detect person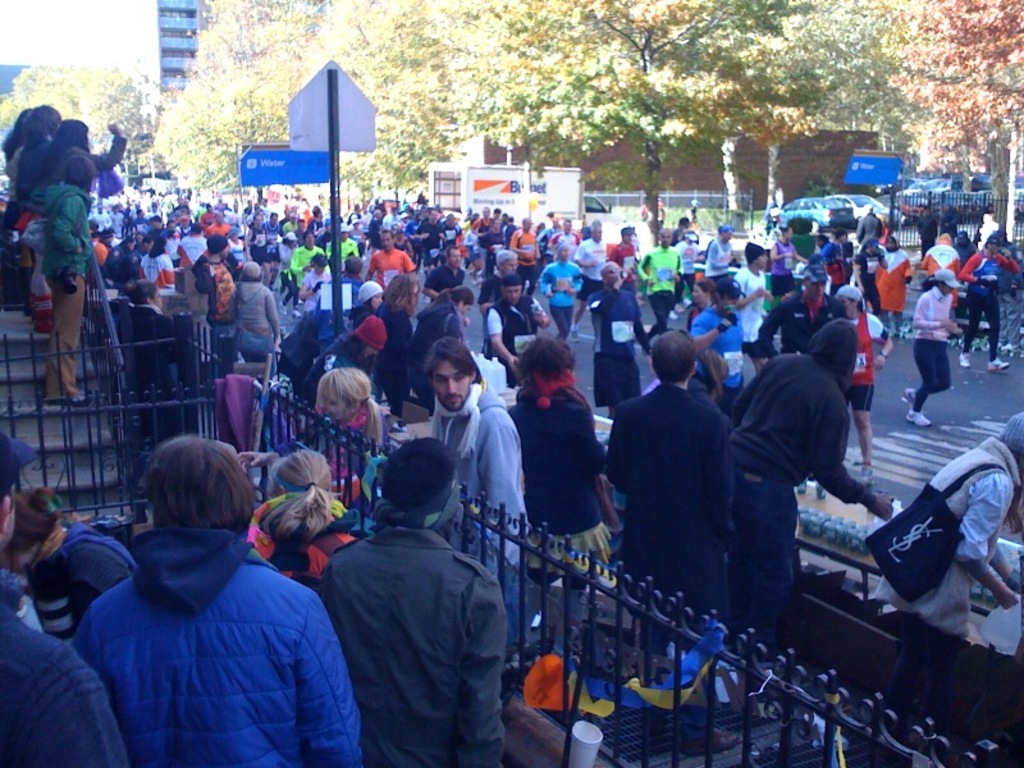
BBox(227, 260, 284, 378)
